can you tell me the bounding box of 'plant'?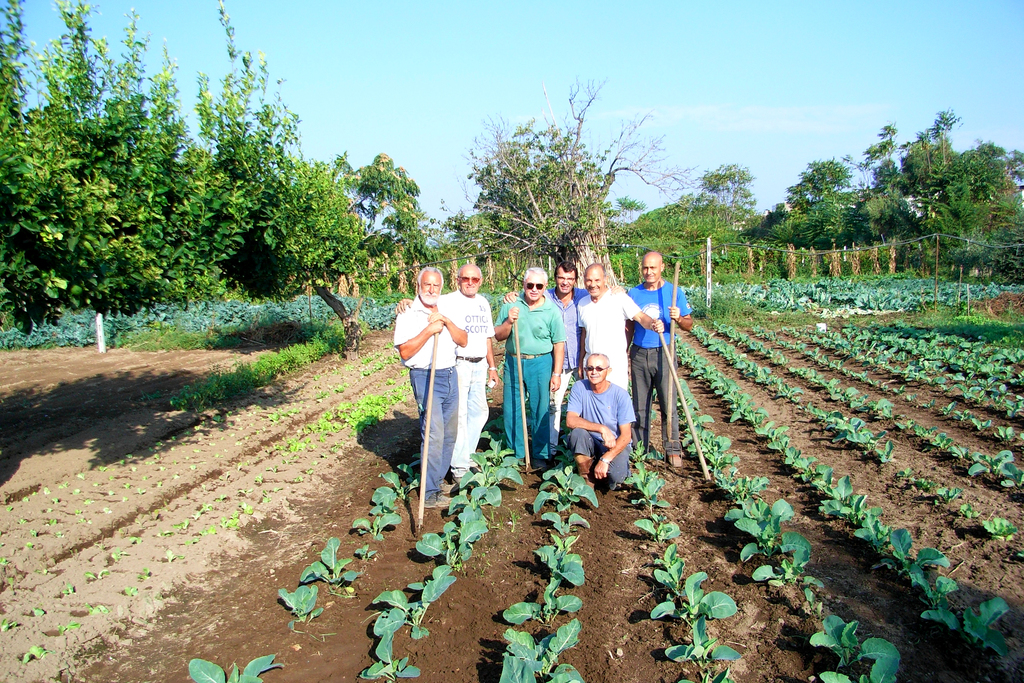
bbox=(156, 525, 177, 541).
